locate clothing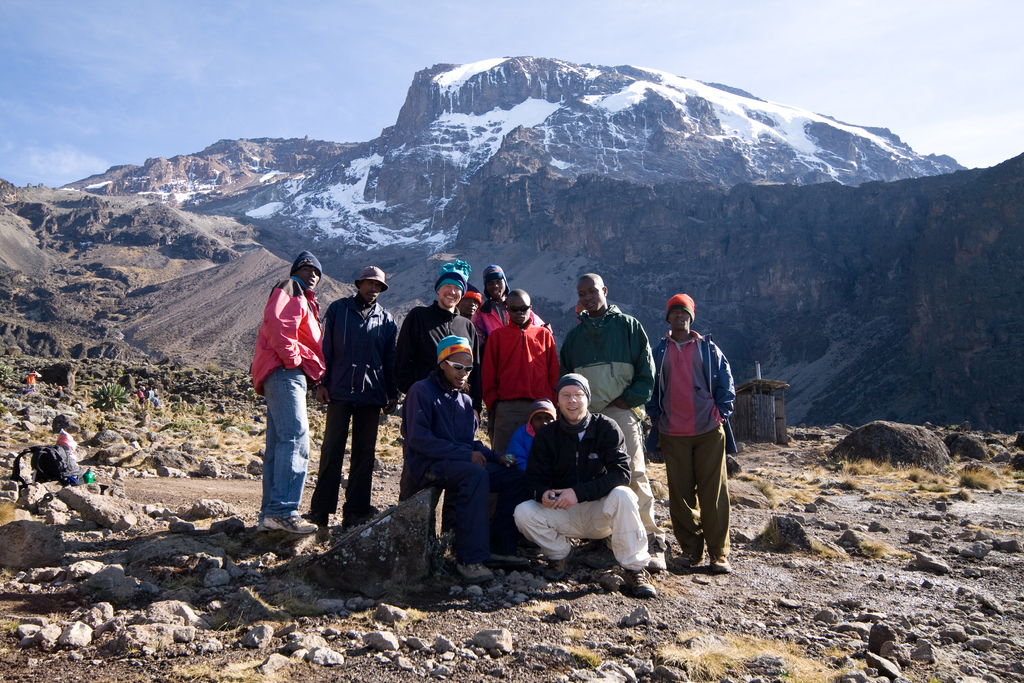
651,315,746,559
